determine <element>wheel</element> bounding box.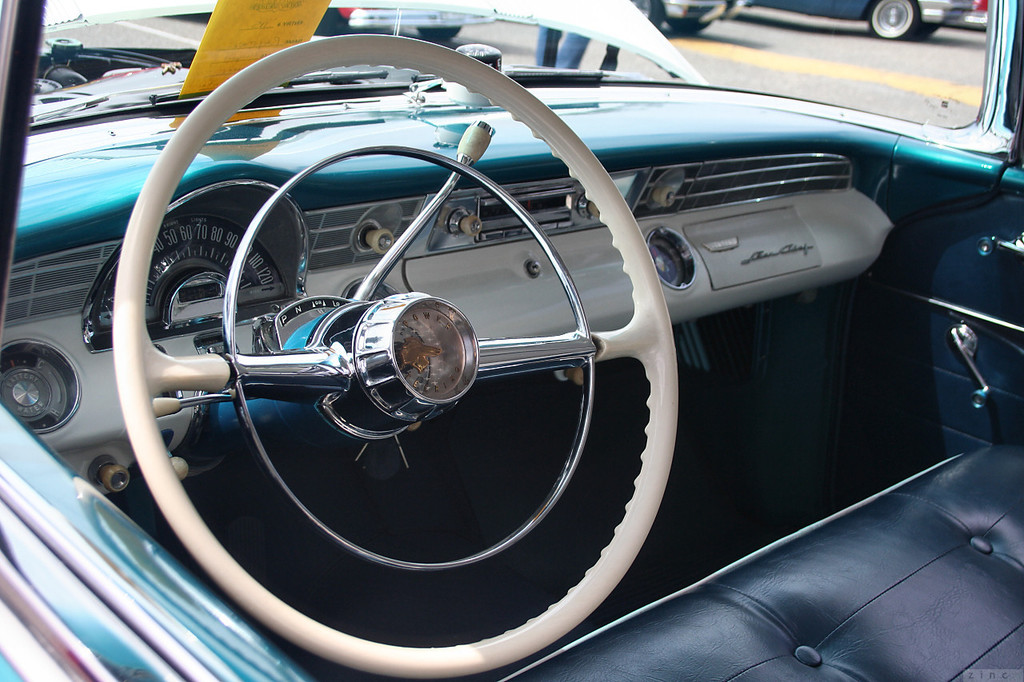
Determined: pyautogui.locateOnScreen(870, 0, 917, 39).
